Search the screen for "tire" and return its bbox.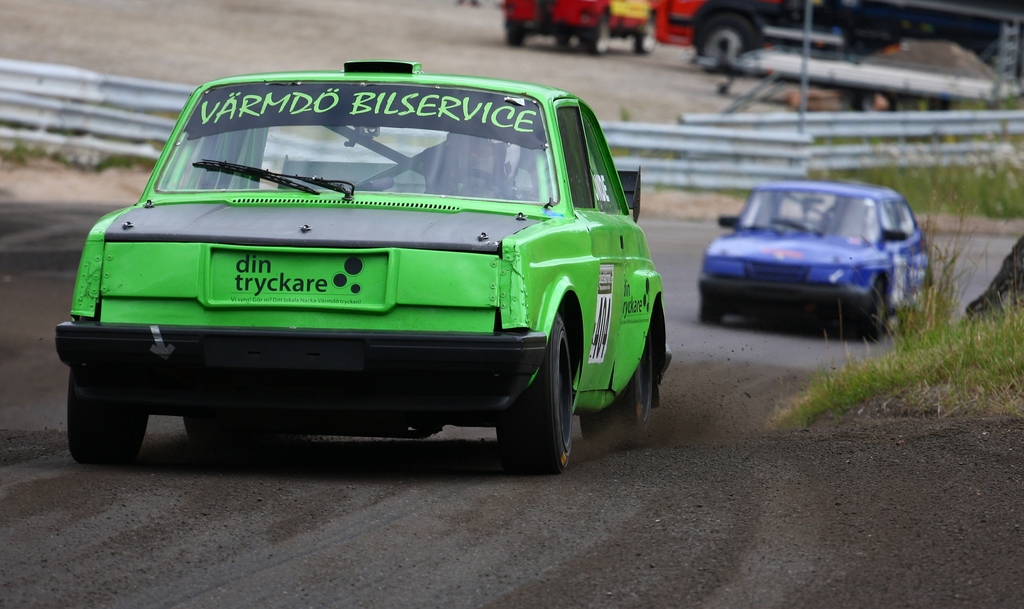
Found: x1=696 y1=8 x2=769 y2=71.
